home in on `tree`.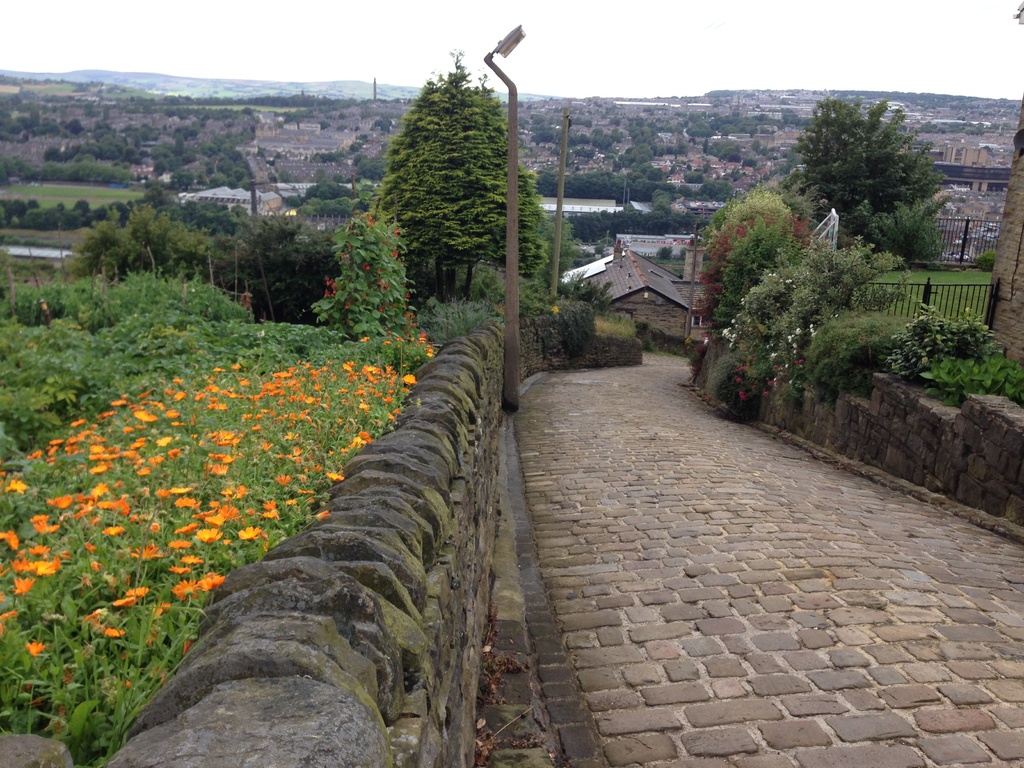
Homed in at detection(781, 89, 957, 245).
